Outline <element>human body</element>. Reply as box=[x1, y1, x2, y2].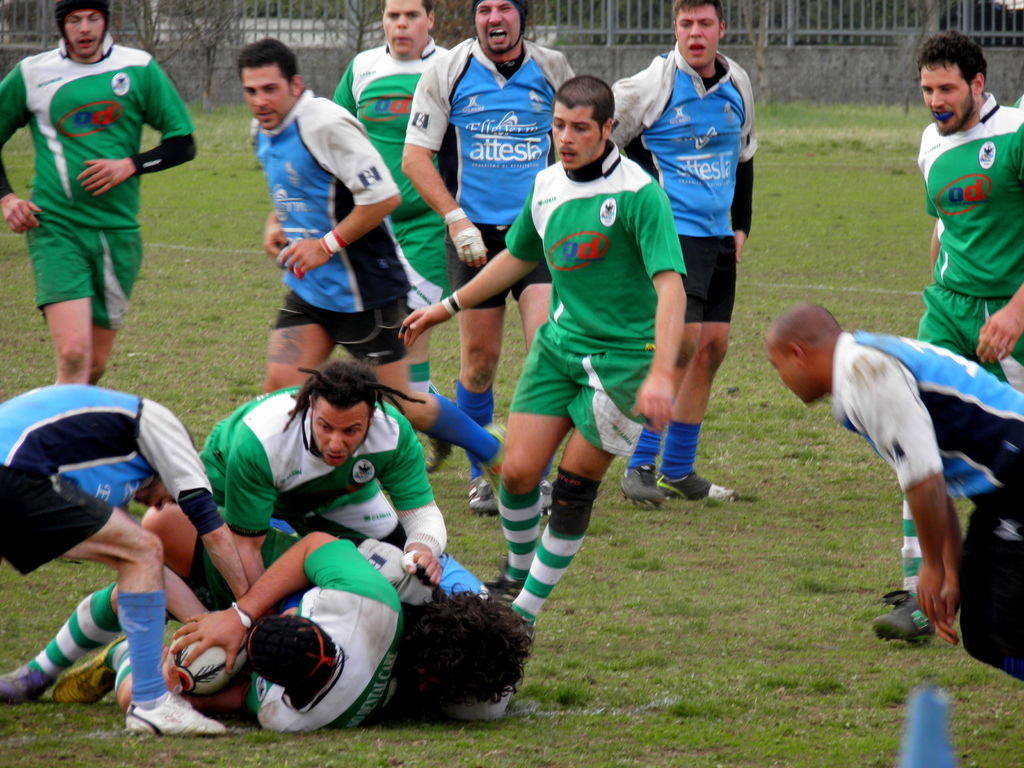
box=[12, 0, 175, 410].
